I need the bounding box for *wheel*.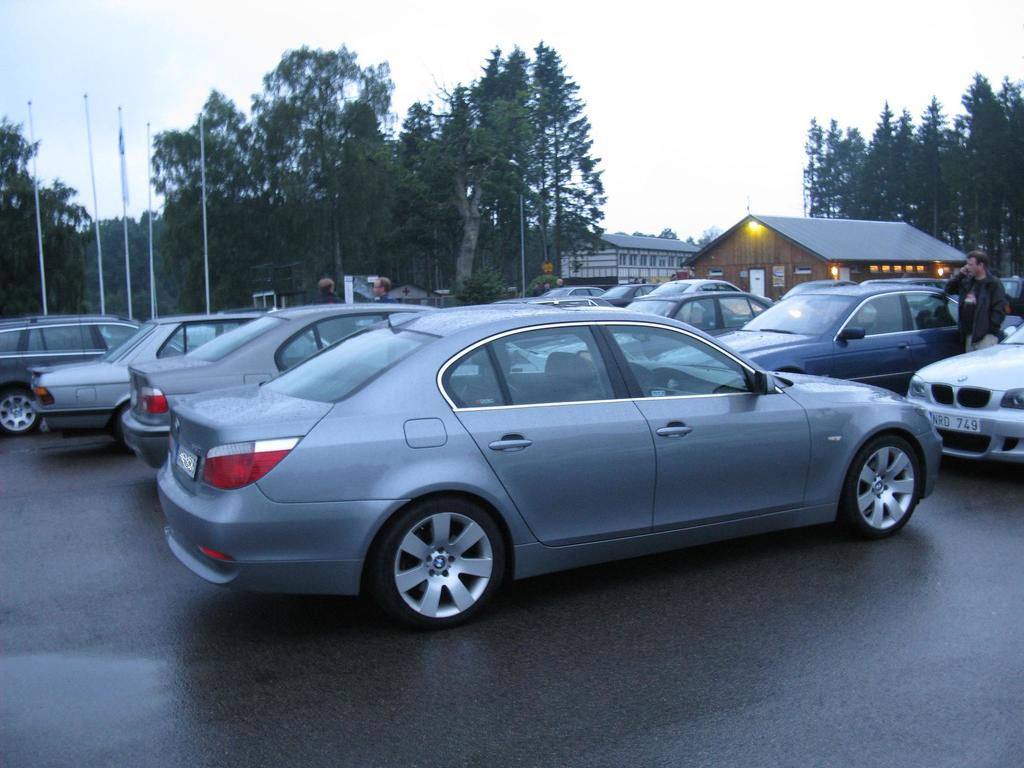
Here it is: <box>378,503,501,621</box>.
